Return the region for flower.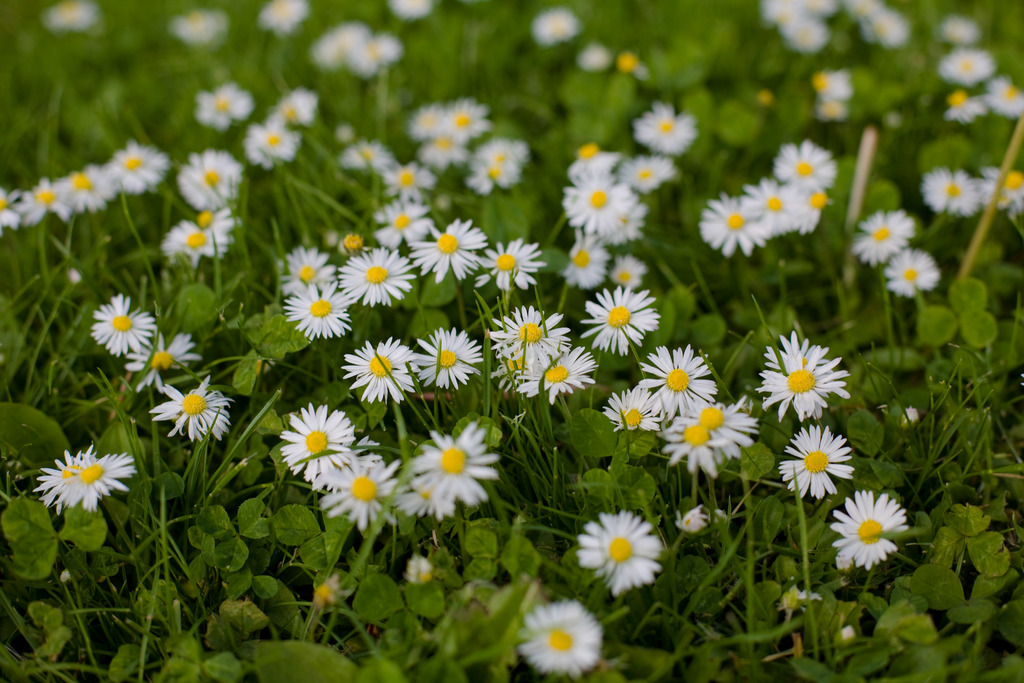
<bbox>938, 45, 989, 81</bbox>.
